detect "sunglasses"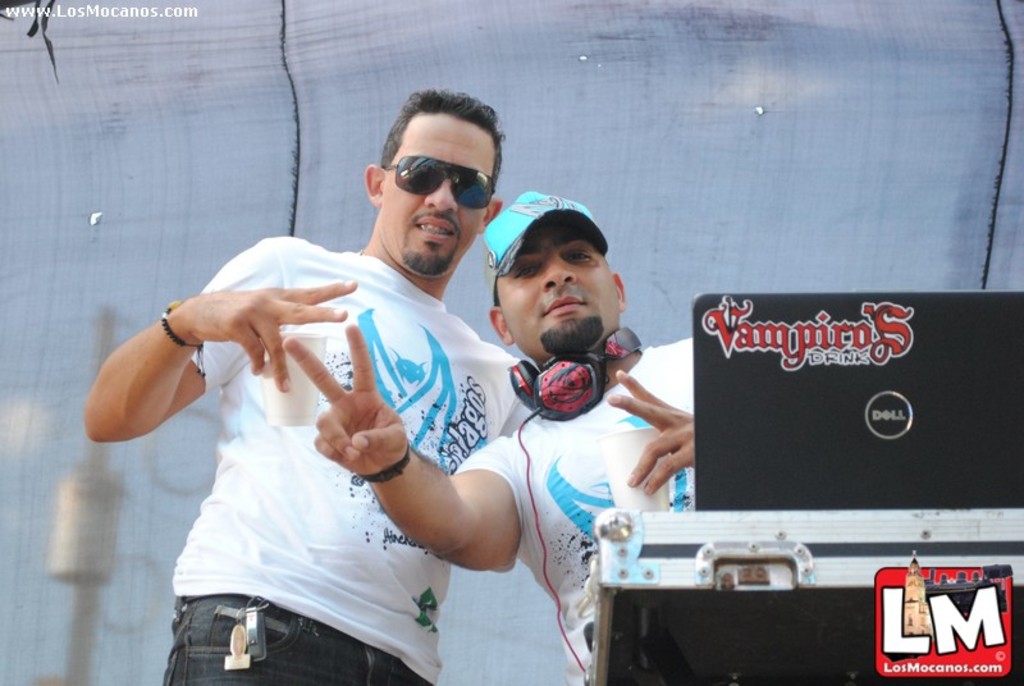
<region>381, 155, 498, 218</region>
